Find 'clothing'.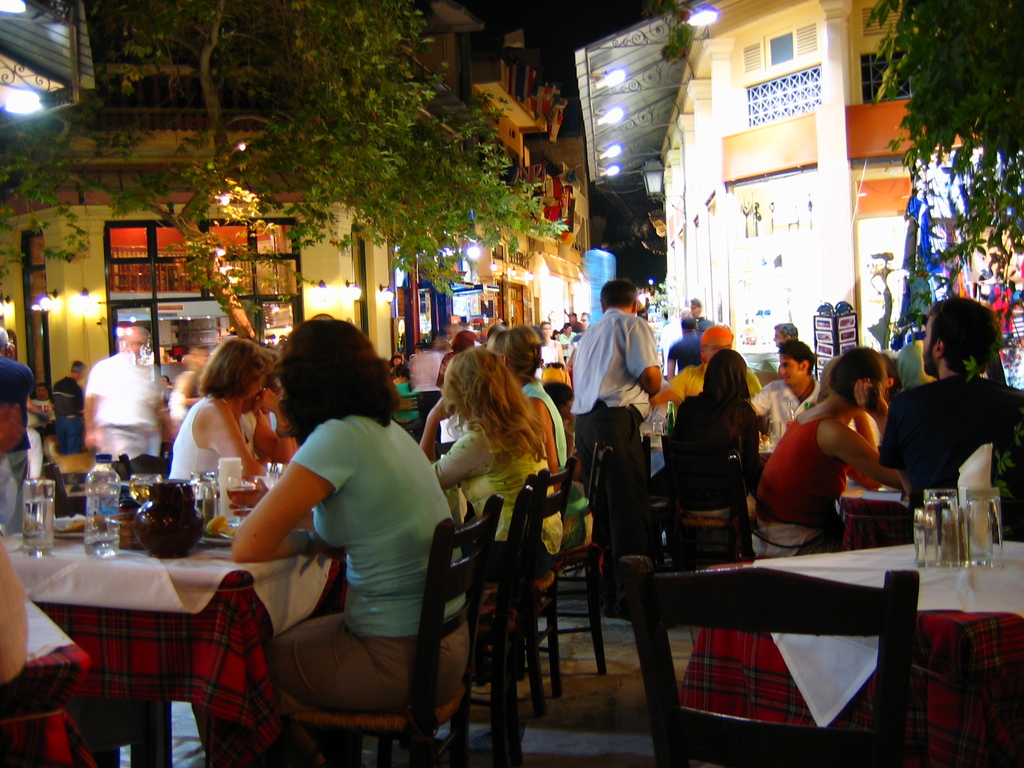
(x1=267, y1=420, x2=479, y2=767).
